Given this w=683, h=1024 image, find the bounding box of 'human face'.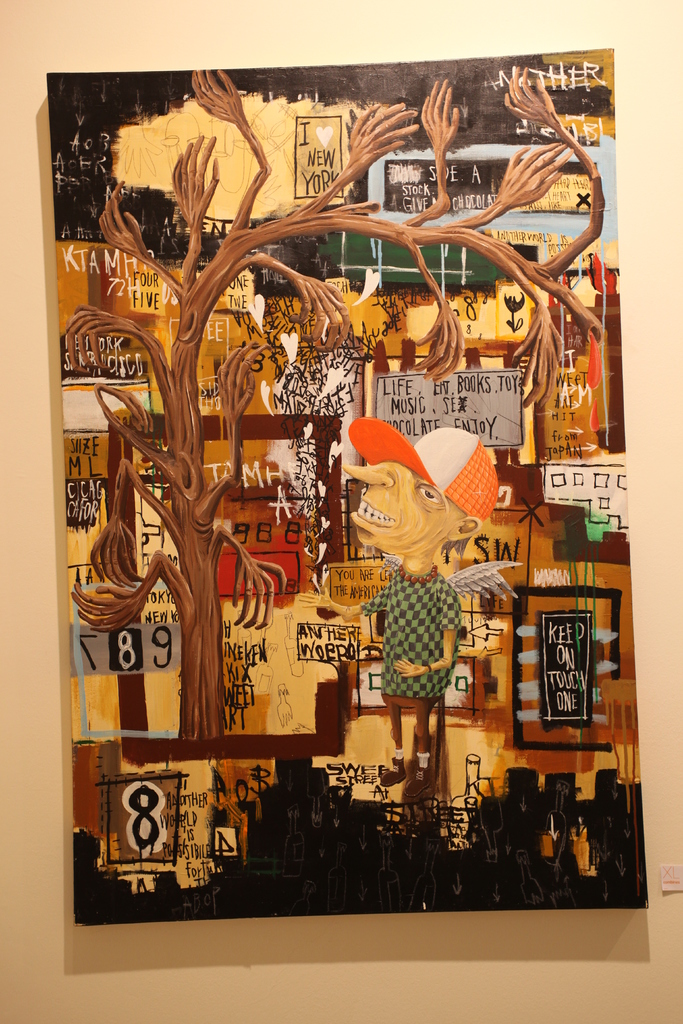
343:463:466:561.
